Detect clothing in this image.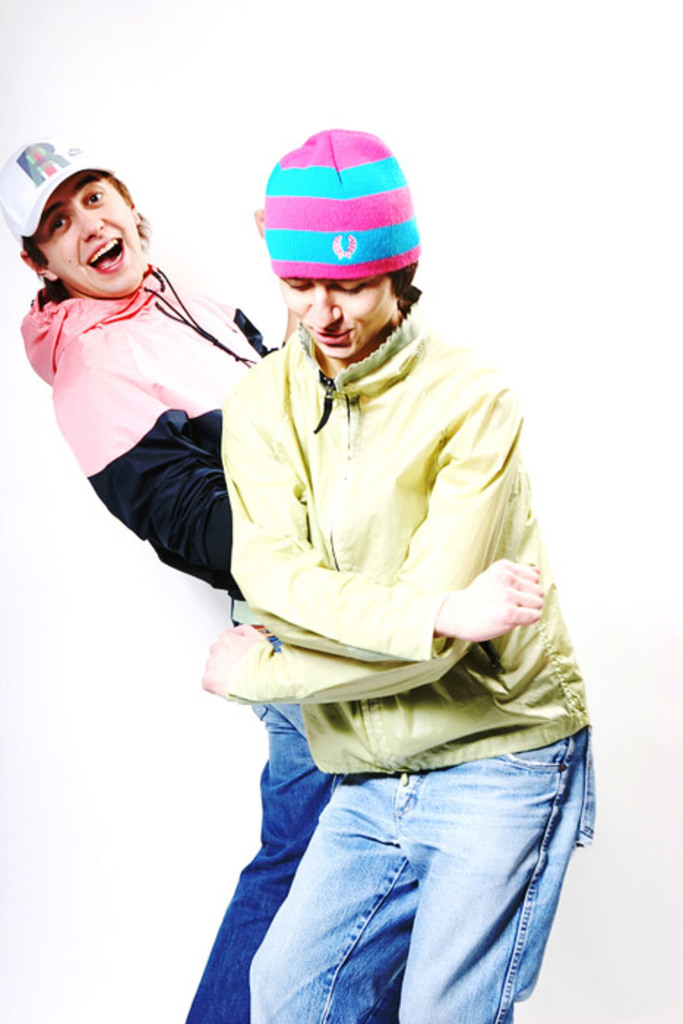
Detection: <bbox>227, 309, 601, 1023</bbox>.
